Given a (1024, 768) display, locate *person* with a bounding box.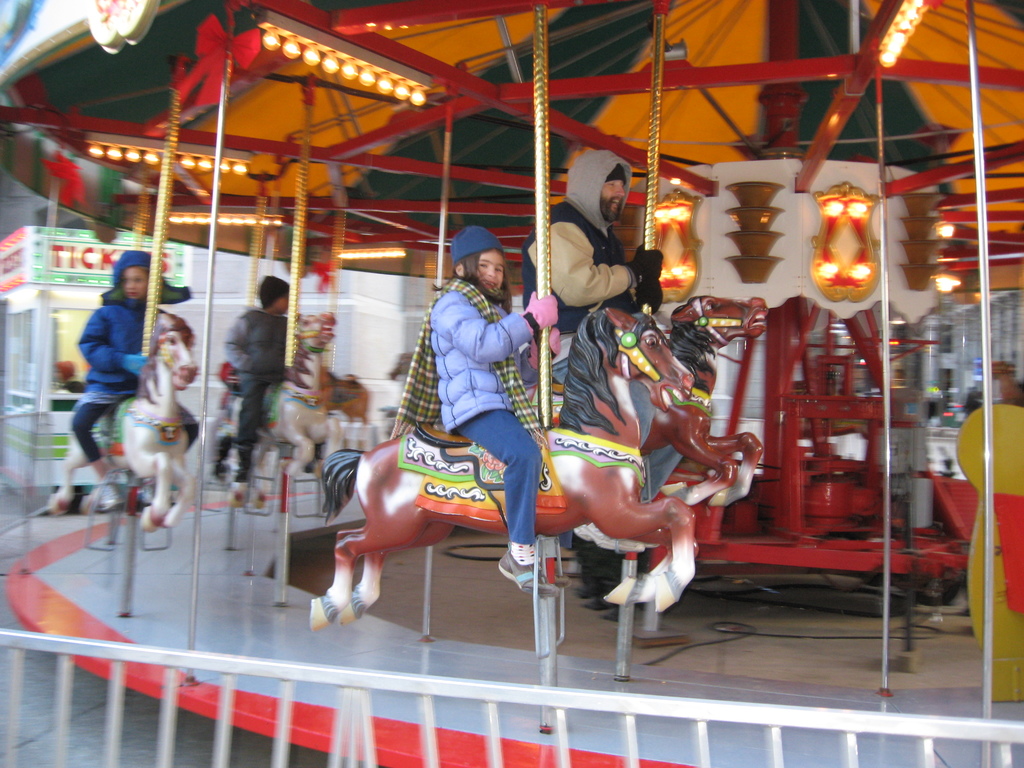
Located: bbox=(427, 222, 568, 595).
